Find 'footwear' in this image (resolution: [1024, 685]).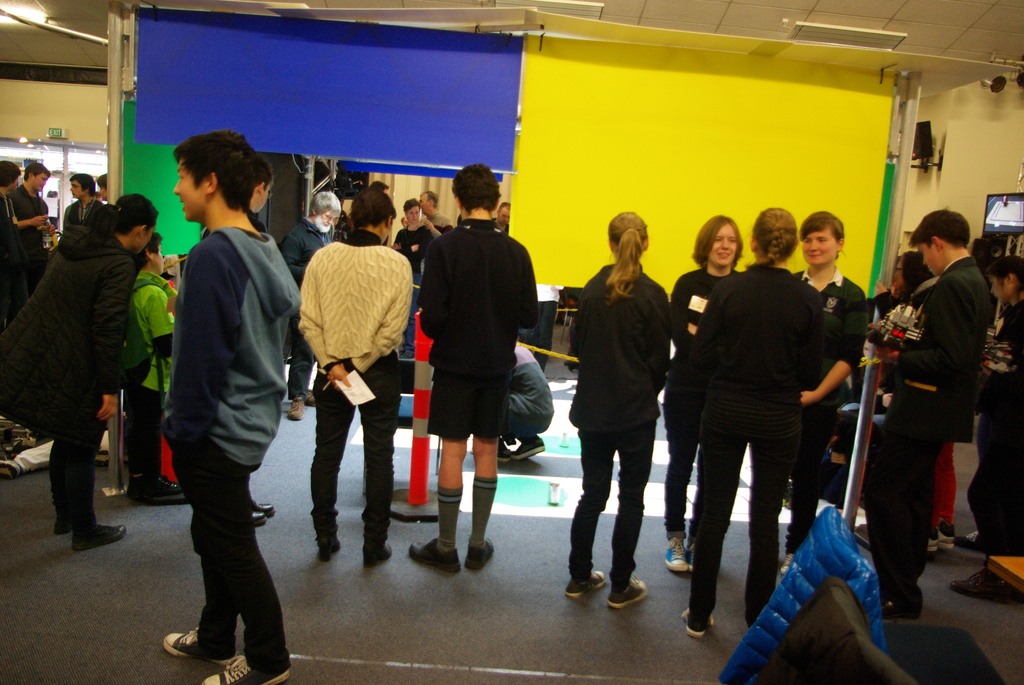
661, 536, 689, 571.
